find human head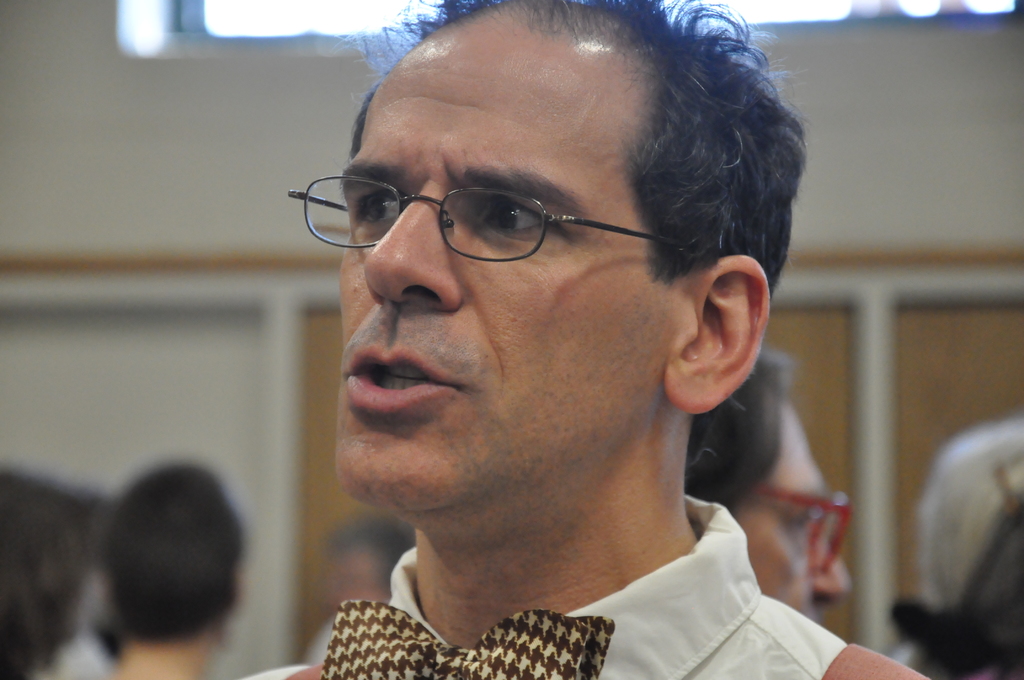
95/469/244/646
